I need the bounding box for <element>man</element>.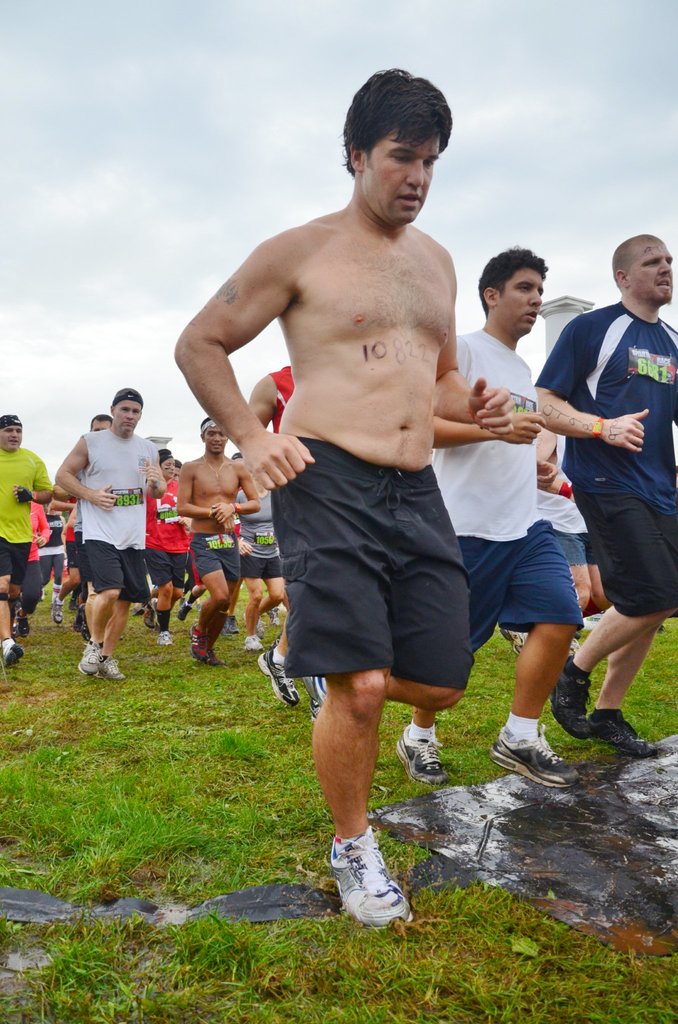
Here it is: (529, 233, 677, 758).
